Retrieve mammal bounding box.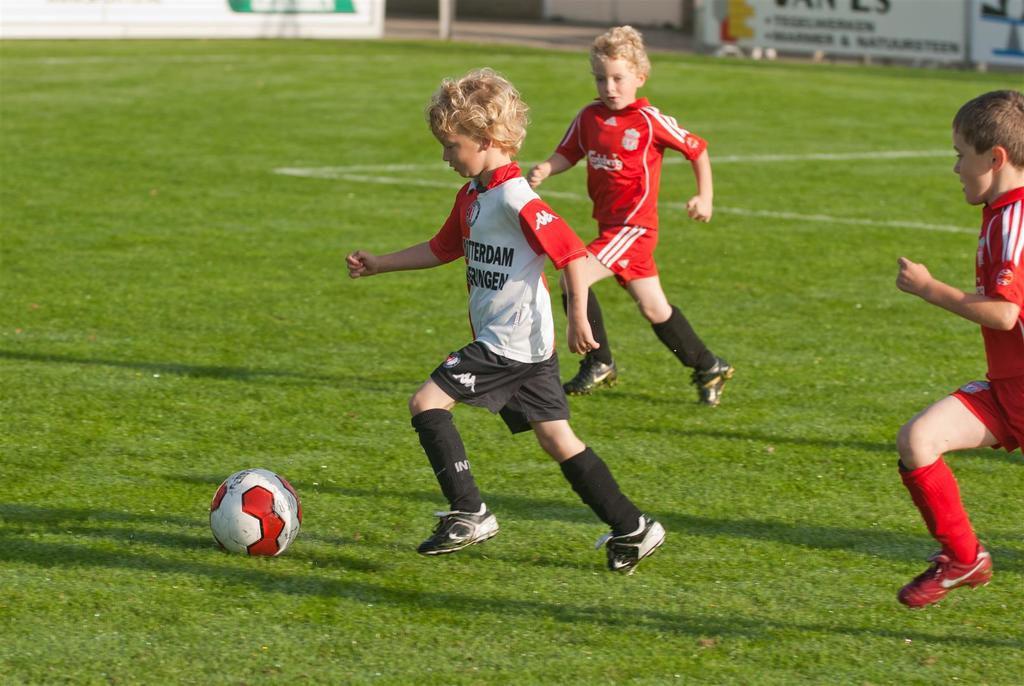
Bounding box: box=[337, 71, 663, 580].
